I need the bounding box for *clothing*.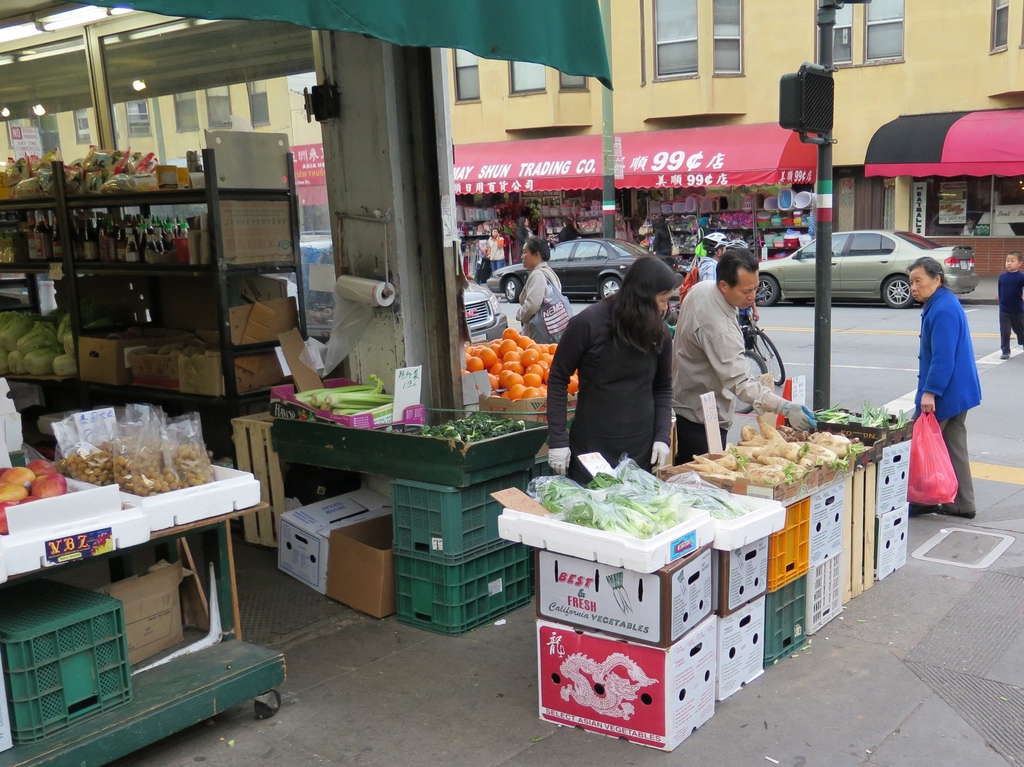
Here it is: detection(911, 286, 982, 515).
